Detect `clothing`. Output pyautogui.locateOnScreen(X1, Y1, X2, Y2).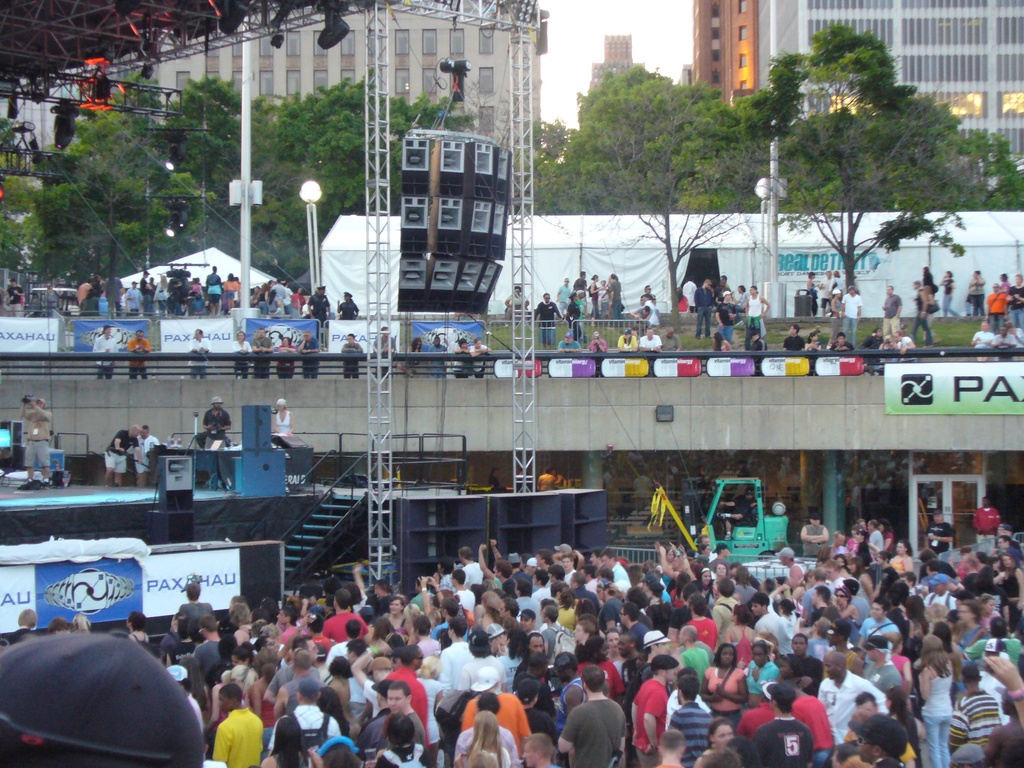
pyautogui.locateOnScreen(753, 340, 766, 352).
